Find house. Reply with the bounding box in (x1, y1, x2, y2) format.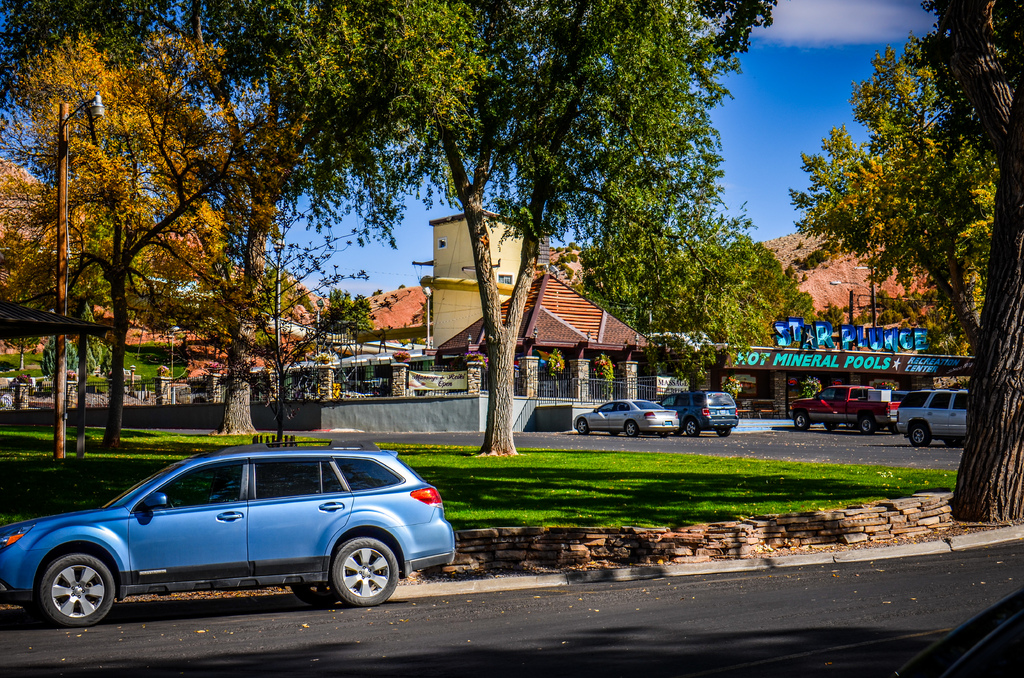
(367, 232, 655, 366).
